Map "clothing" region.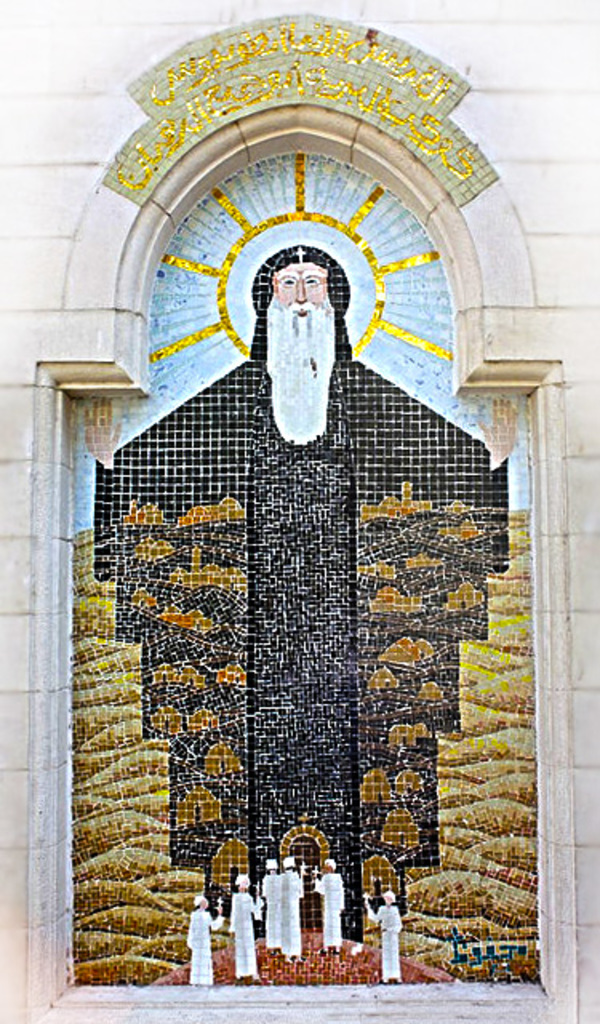
Mapped to crop(230, 883, 258, 998).
